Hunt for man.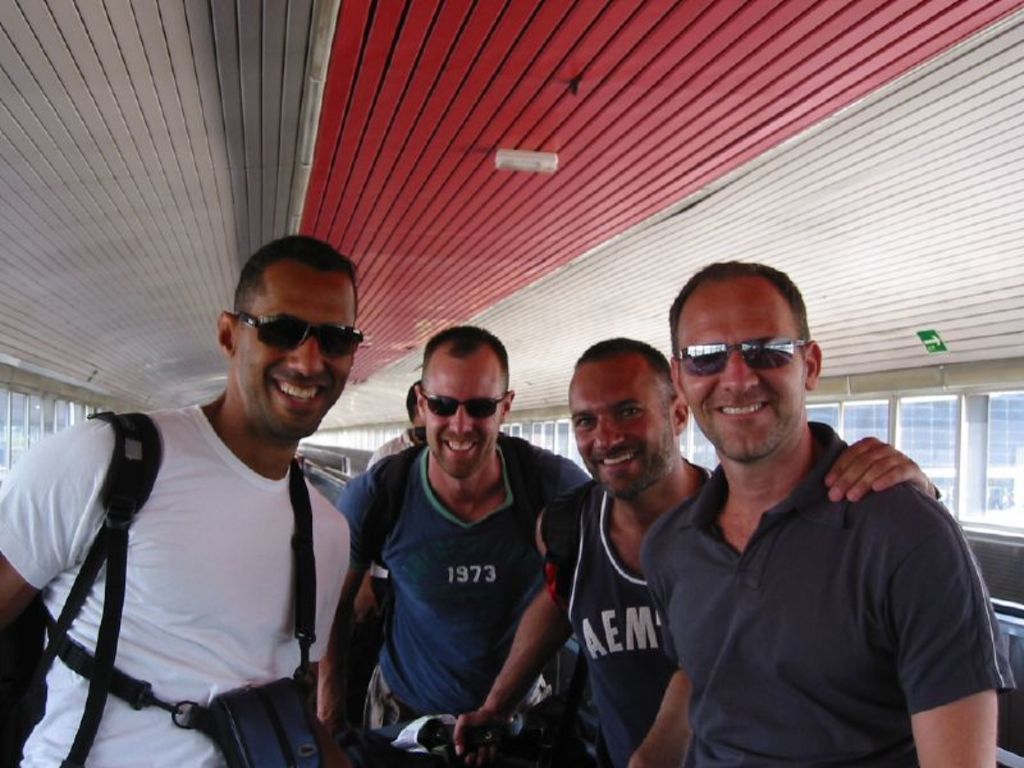
Hunted down at bbox(330, 326, 595, 767).
